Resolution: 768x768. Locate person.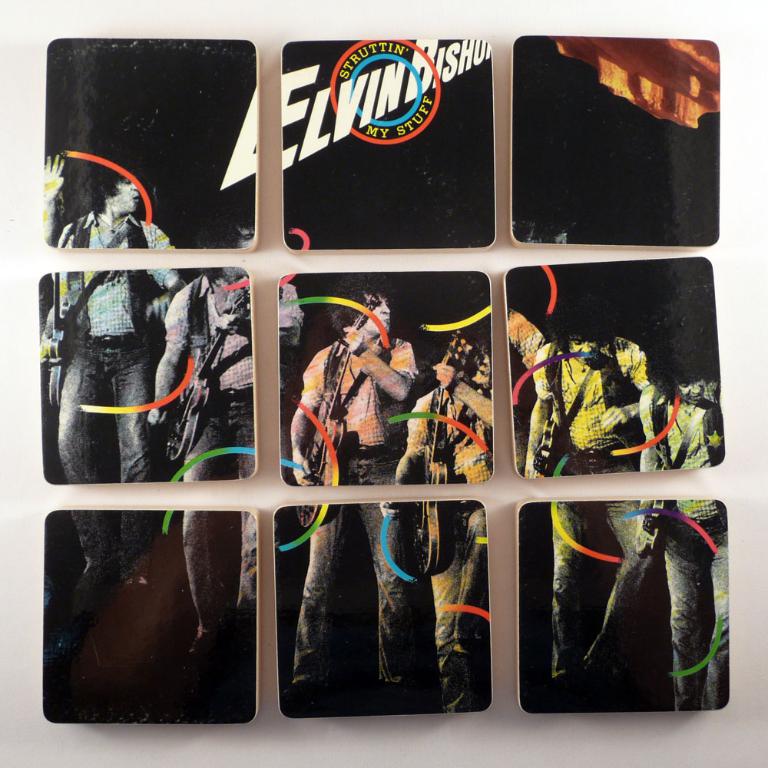
(515, 315, 679, 715).
